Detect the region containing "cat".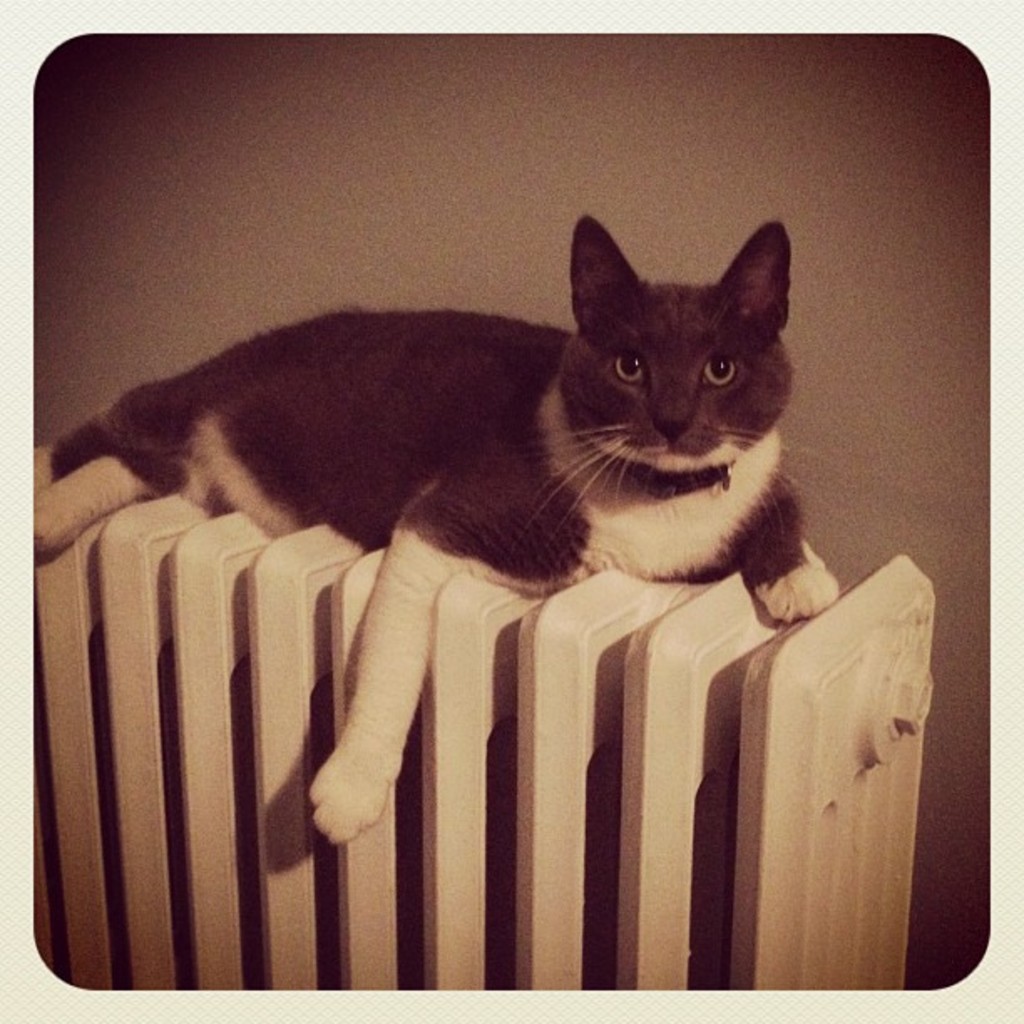
23, 206, 852, 845.
